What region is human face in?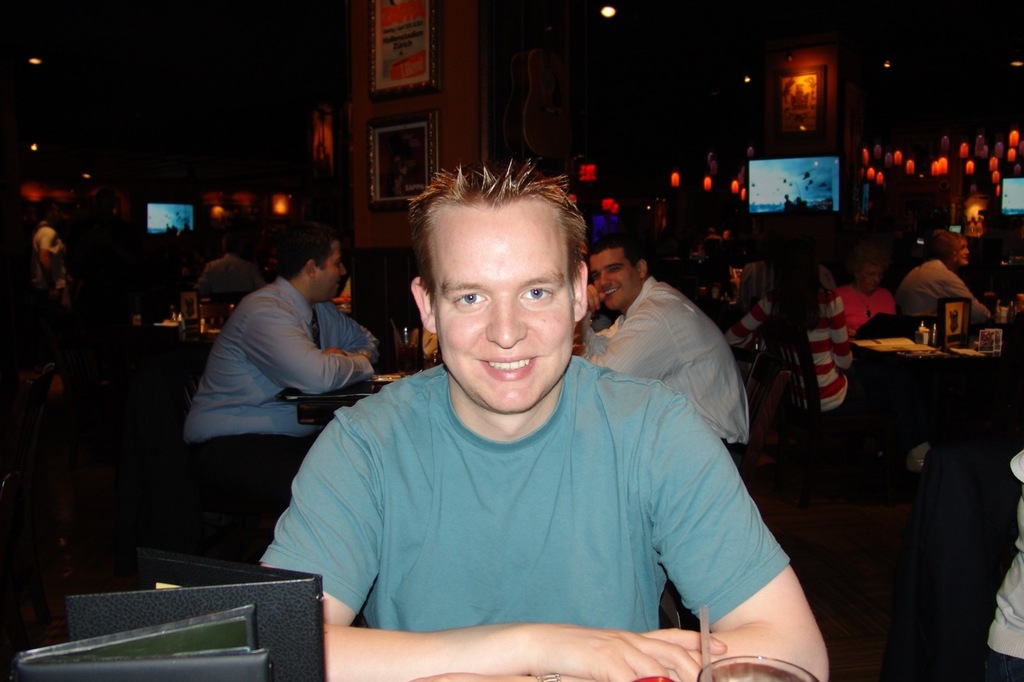
[314,245,349,301].
